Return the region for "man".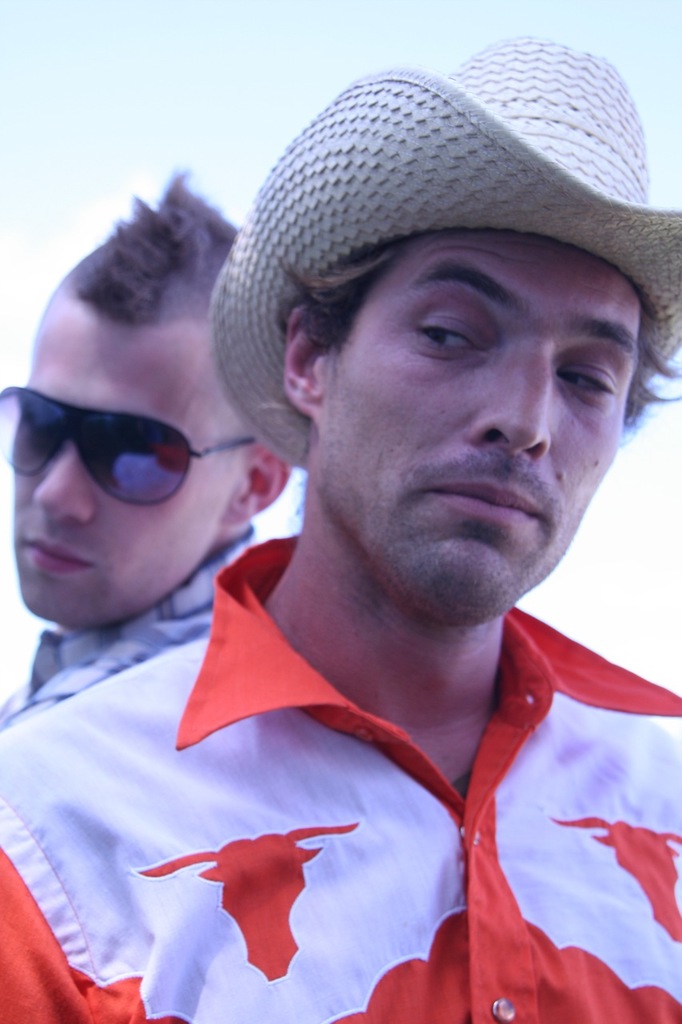
x1=129, y1=36, x2=681, y2=1014.
